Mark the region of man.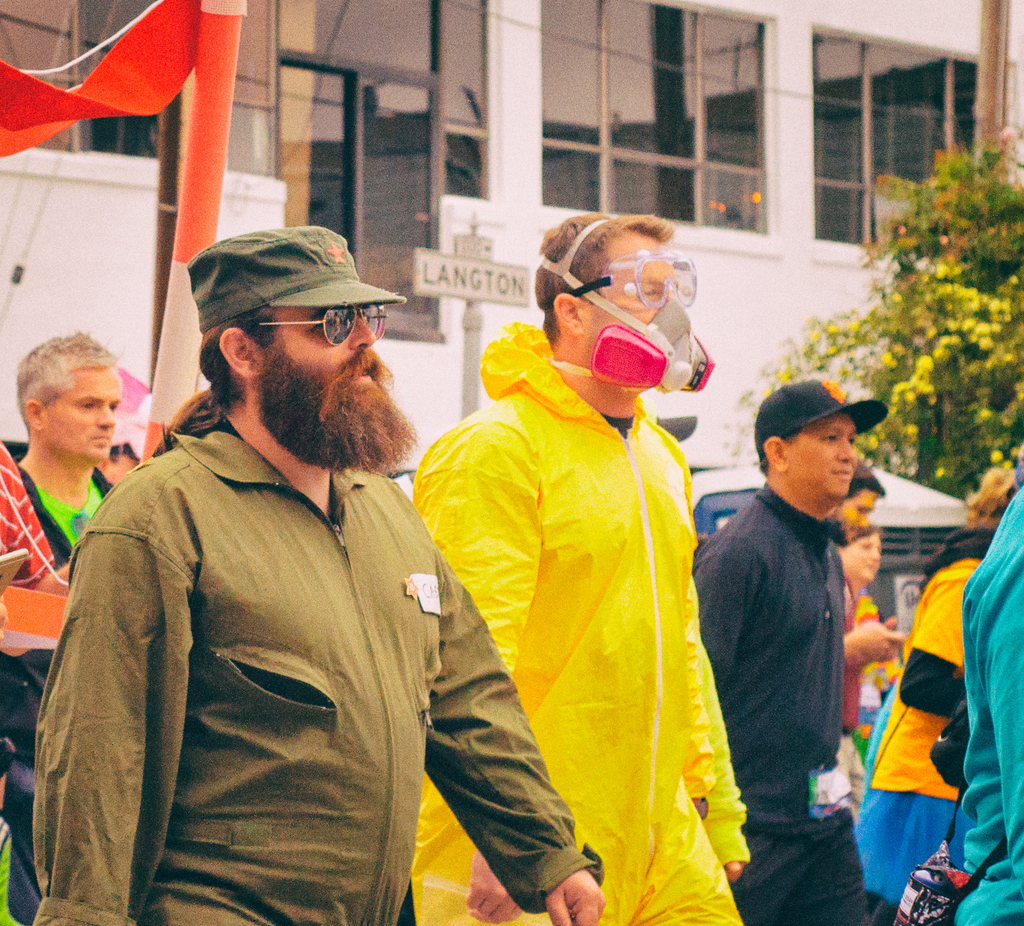
Region: (406,209,744,925).
